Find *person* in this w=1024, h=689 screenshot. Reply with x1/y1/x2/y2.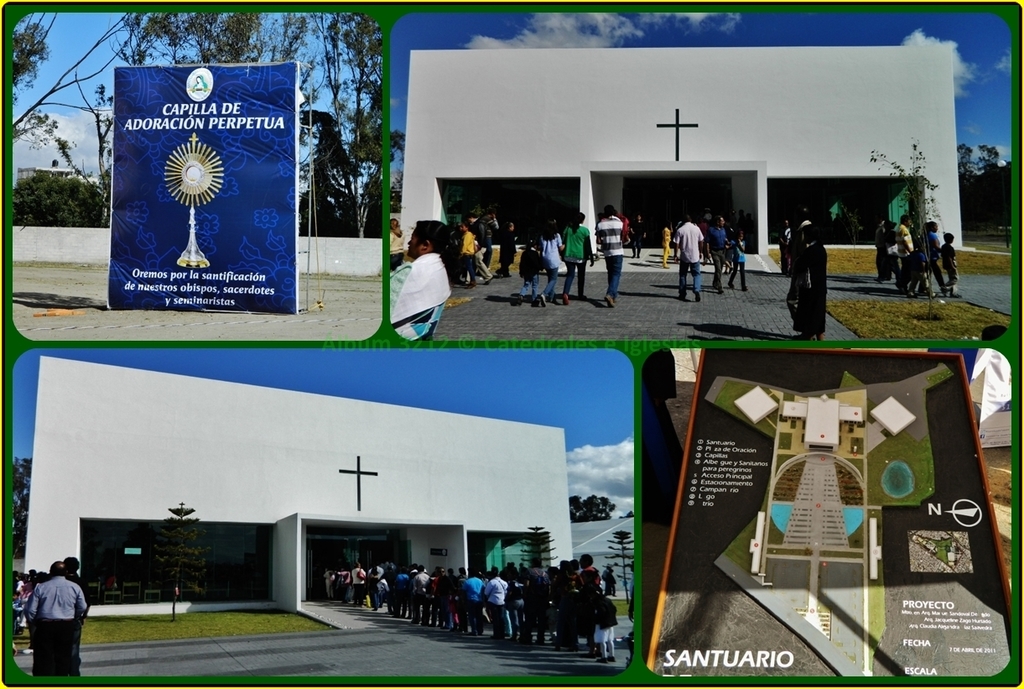
675/212/707/304.
